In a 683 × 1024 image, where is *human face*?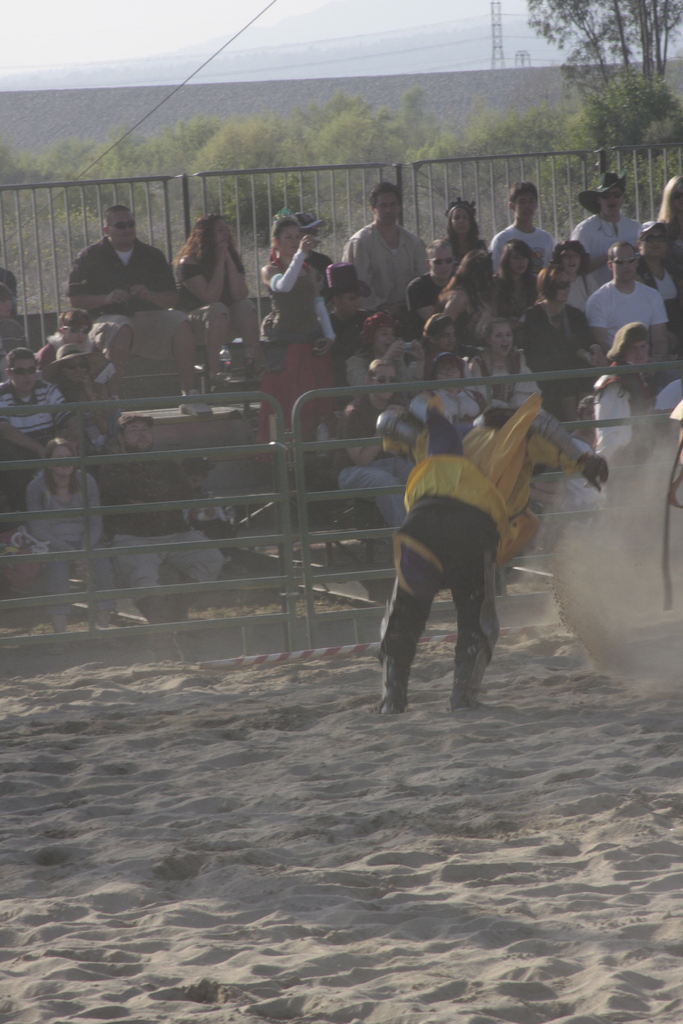
box(552, 270, 571, 305).
